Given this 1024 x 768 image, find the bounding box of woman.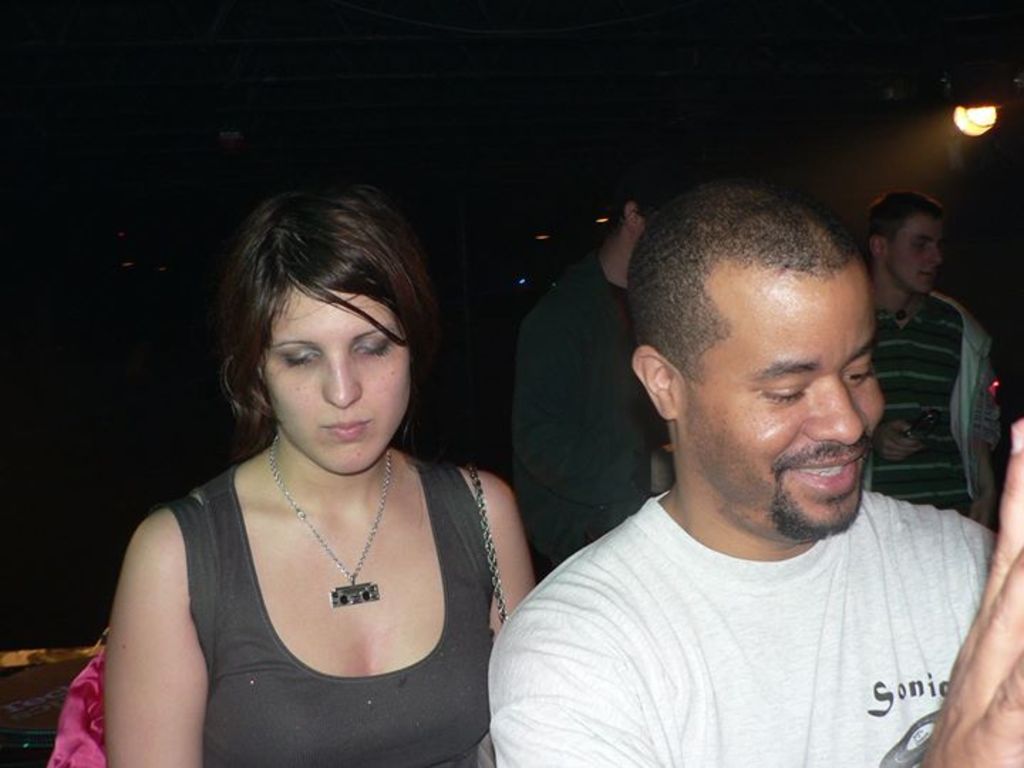
(x1=80, y1=152, x2=550, y2=750).
